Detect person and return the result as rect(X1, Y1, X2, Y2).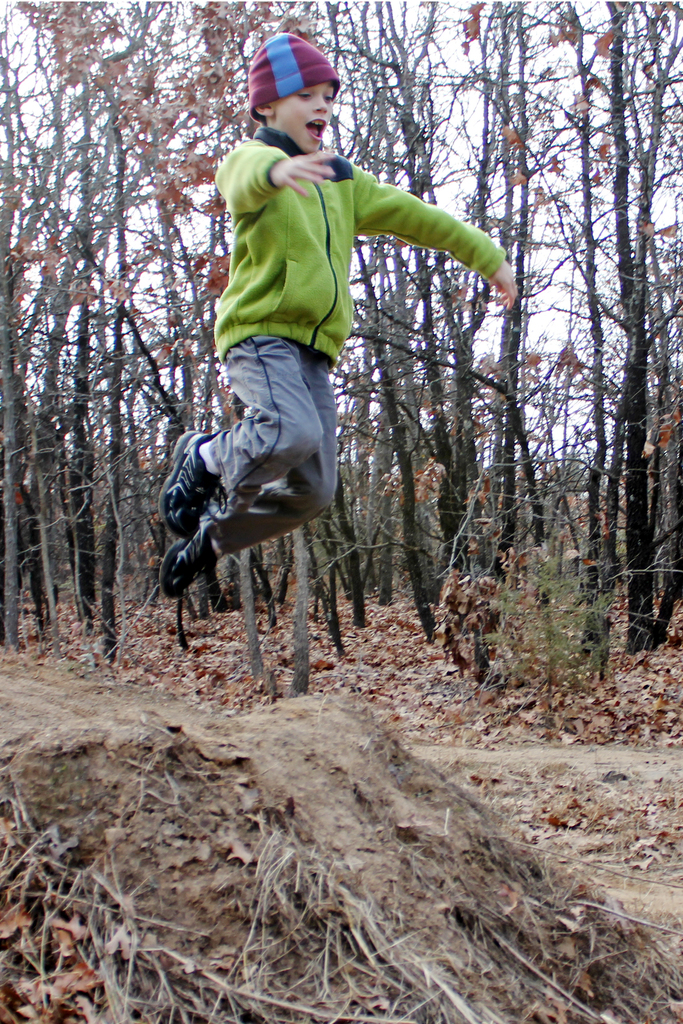
rect(152, 28, 529, 594).
